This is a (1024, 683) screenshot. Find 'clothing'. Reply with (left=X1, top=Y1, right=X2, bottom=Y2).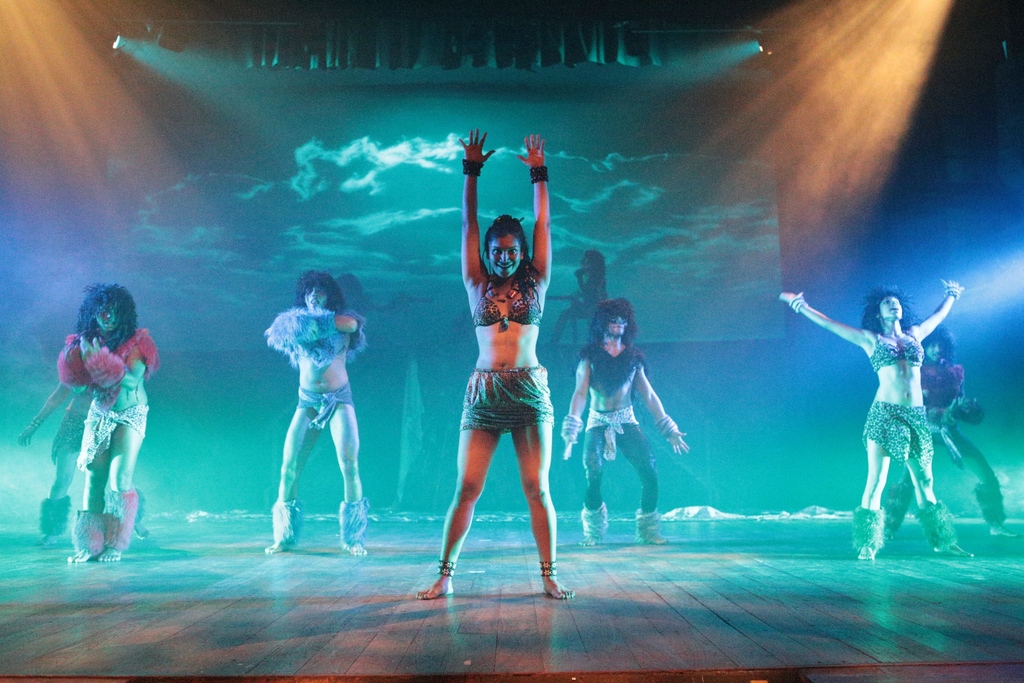
(left=454, top=258, right=555, bottom=425).
